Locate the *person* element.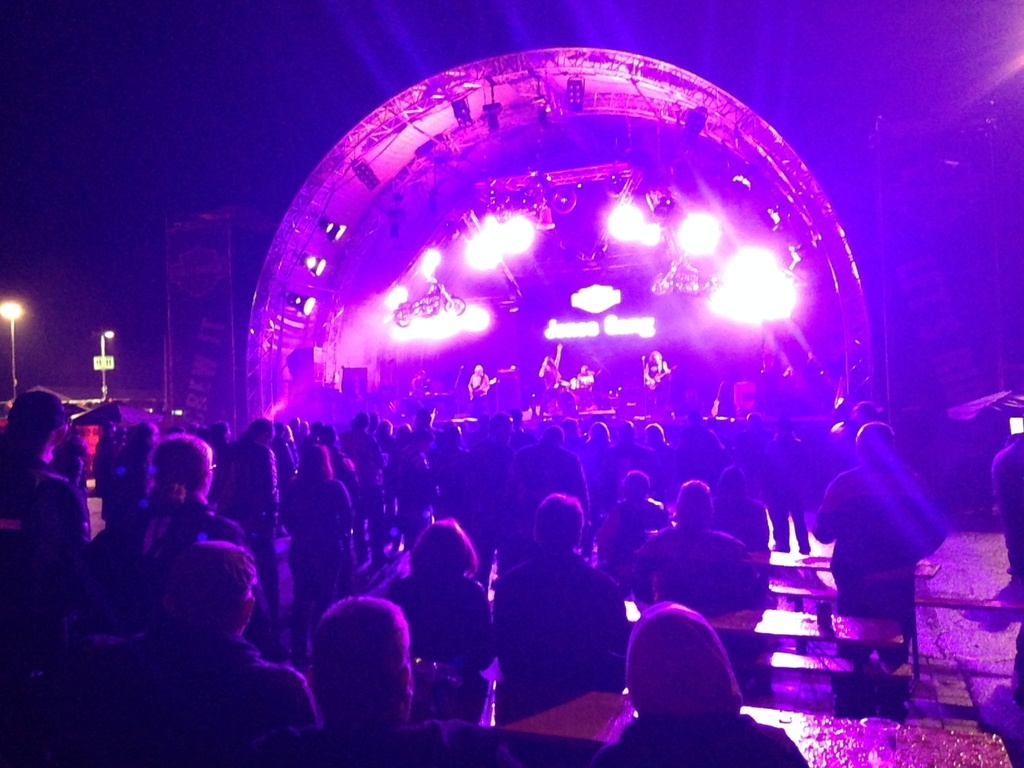
Element bbox: 491/486/637/722.
